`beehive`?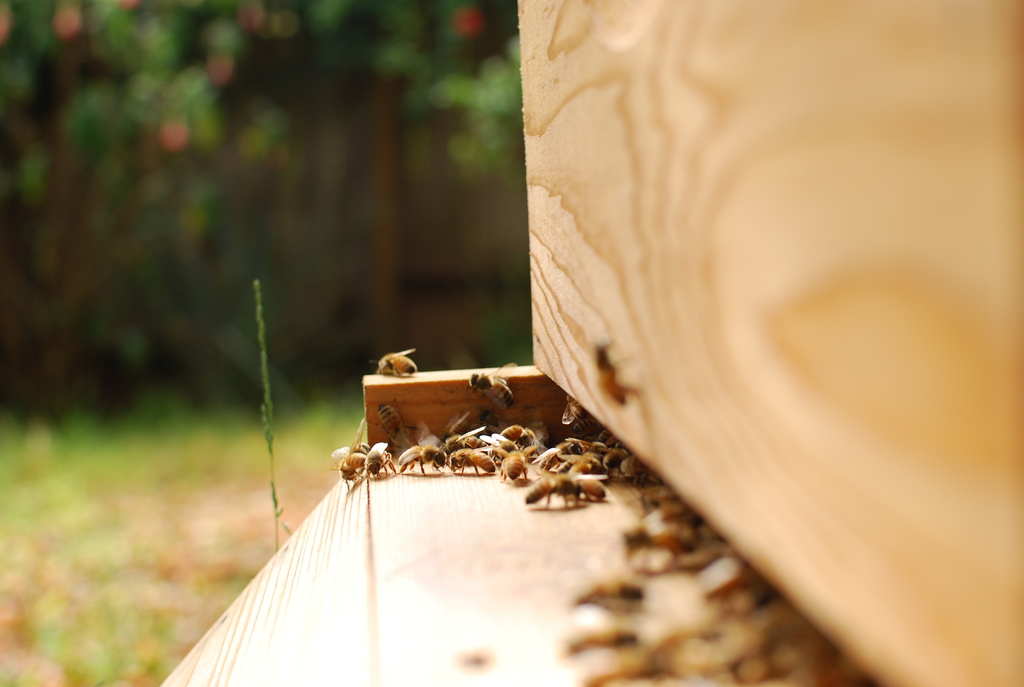
{"x1": 157, "y1": 0, "x2": 1023, "y2": 686}
